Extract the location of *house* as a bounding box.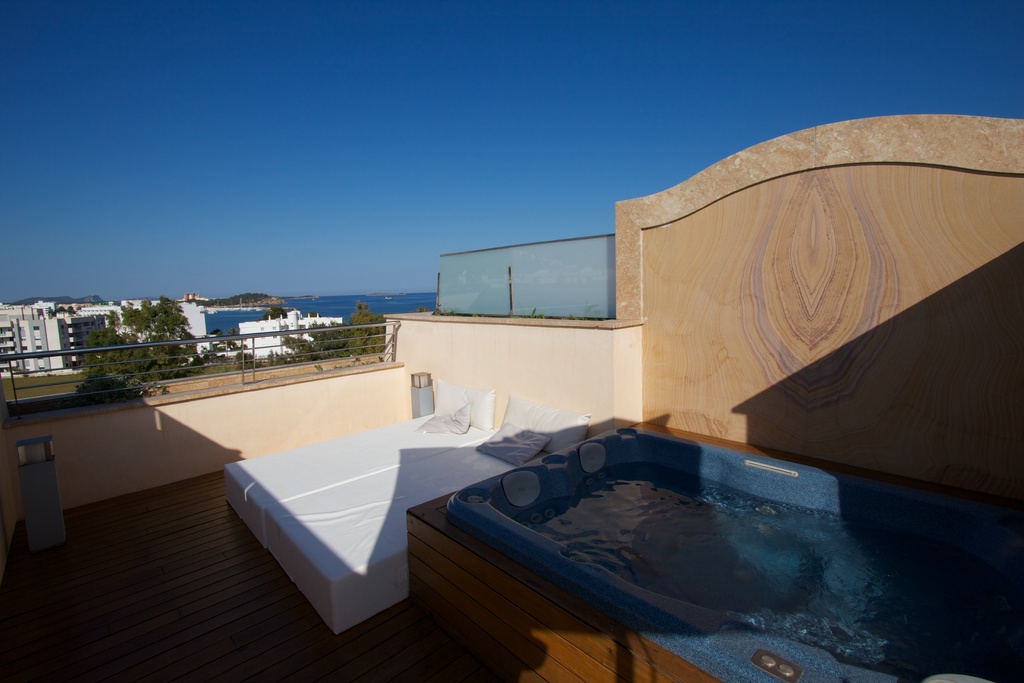
detection(48, 310, 114, 372).
